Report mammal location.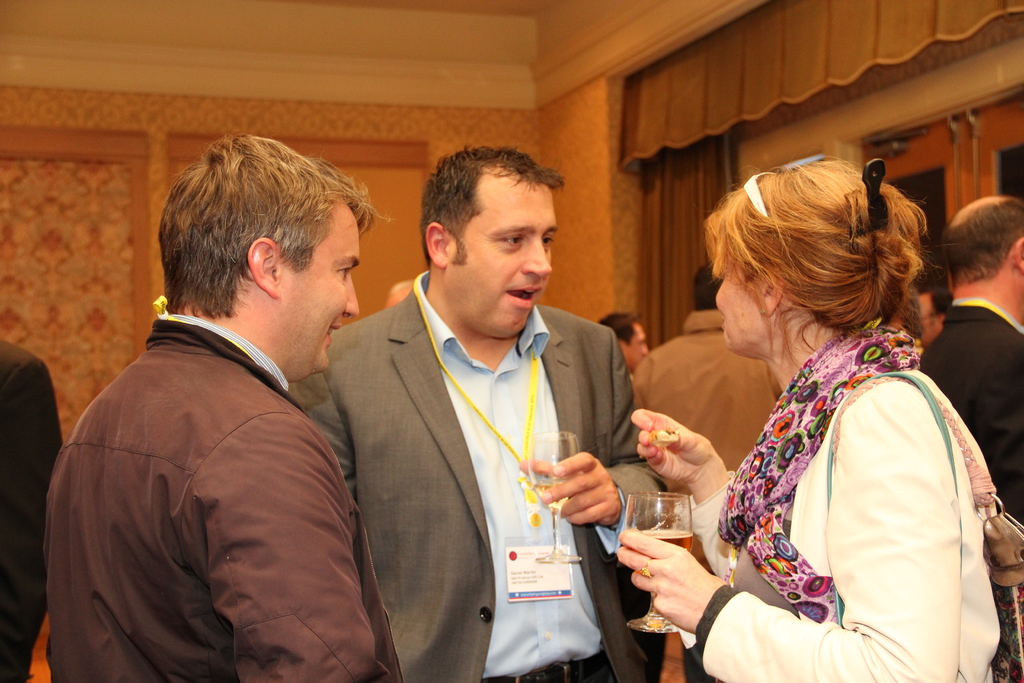
Report: l=630, t=259, r=786, b=679.
